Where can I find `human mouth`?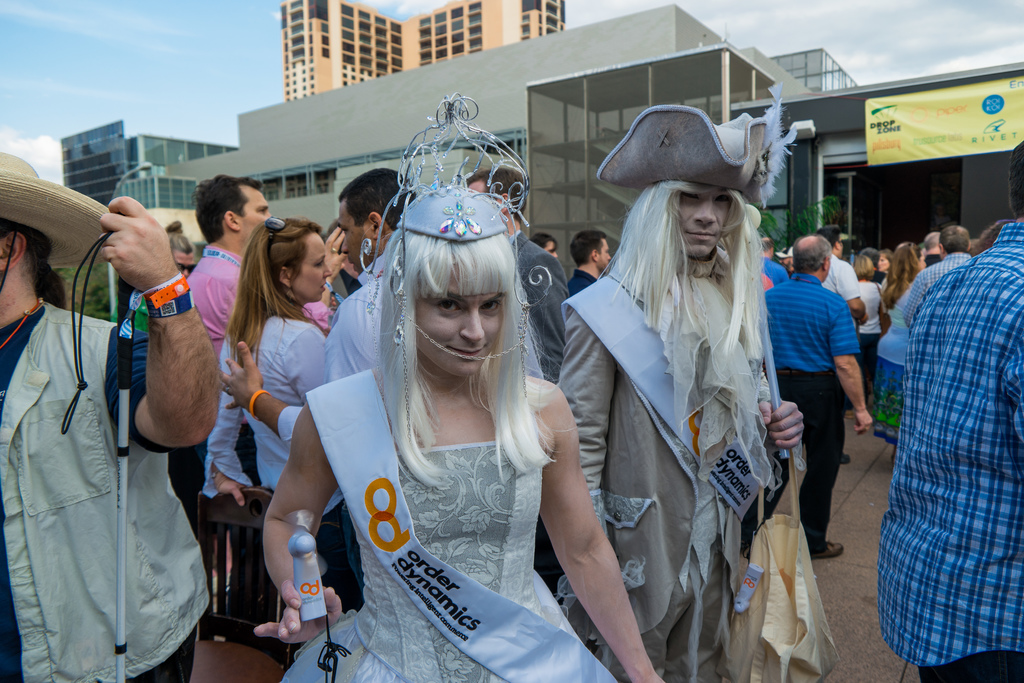
You can find it at x1=319 y1=279 x2=328 y2=290.
